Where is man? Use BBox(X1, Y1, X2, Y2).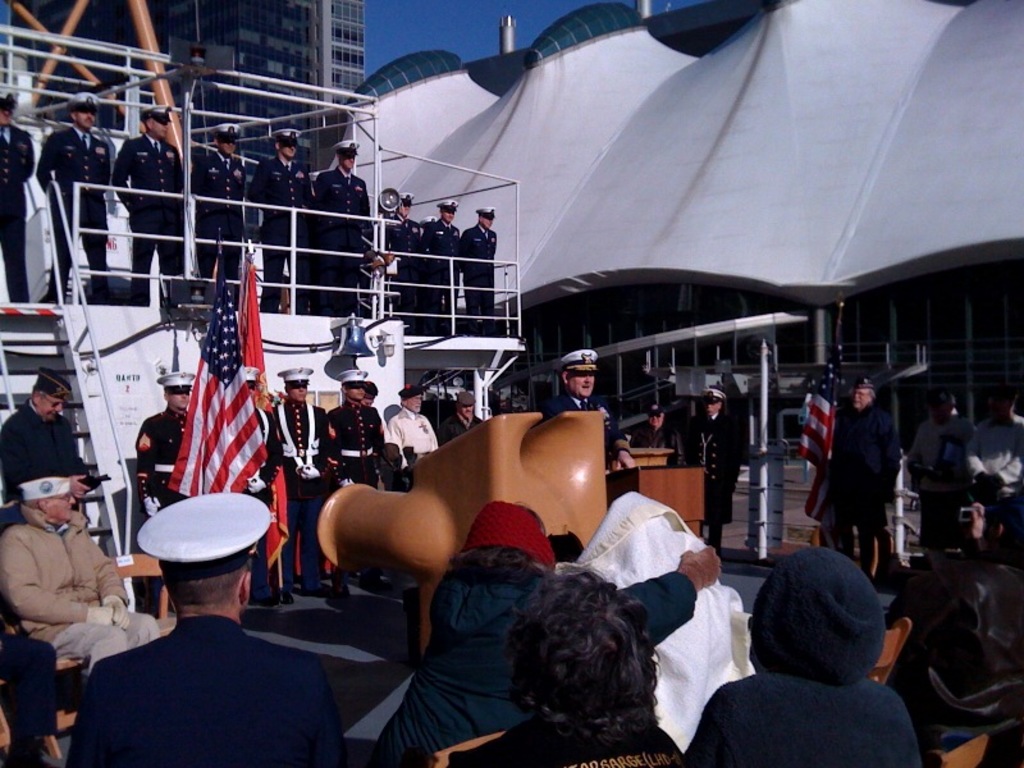
BBox(963, 387, 1023, 534).
